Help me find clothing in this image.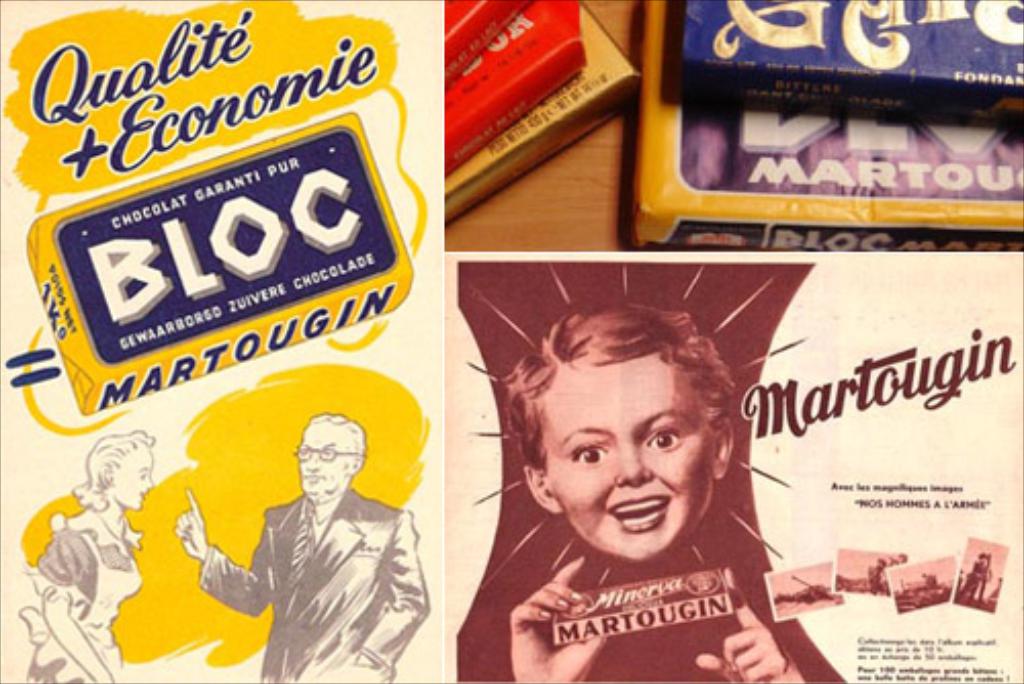
Found it: 168 397 453 670.
